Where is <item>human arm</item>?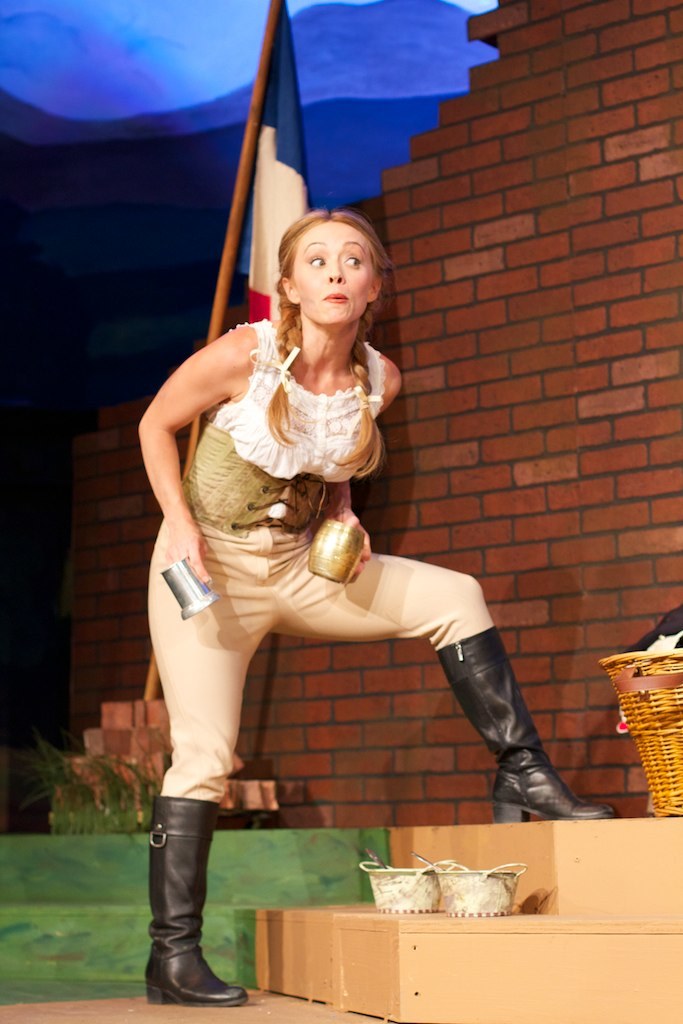
region(136, 326, 238, 607).
